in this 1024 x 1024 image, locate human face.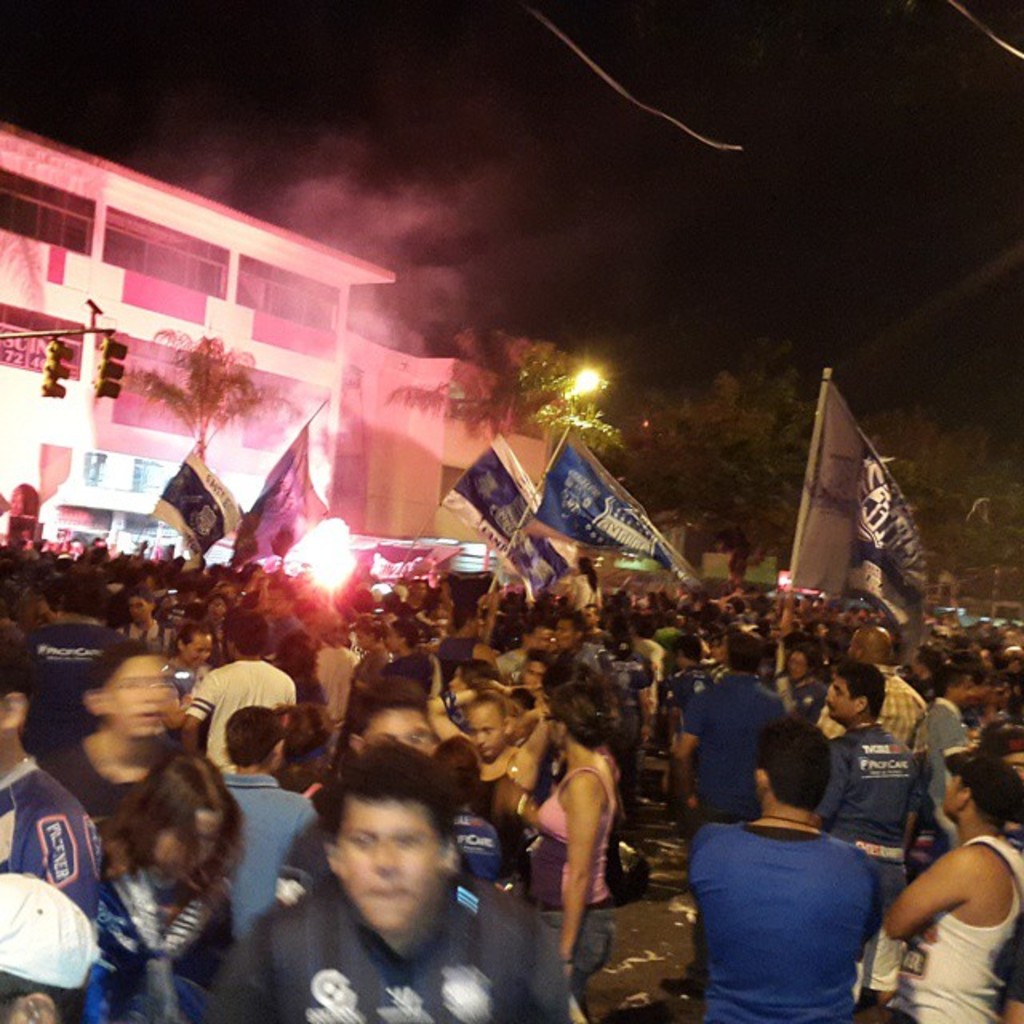
Bounding box: (331,798,443,930).
